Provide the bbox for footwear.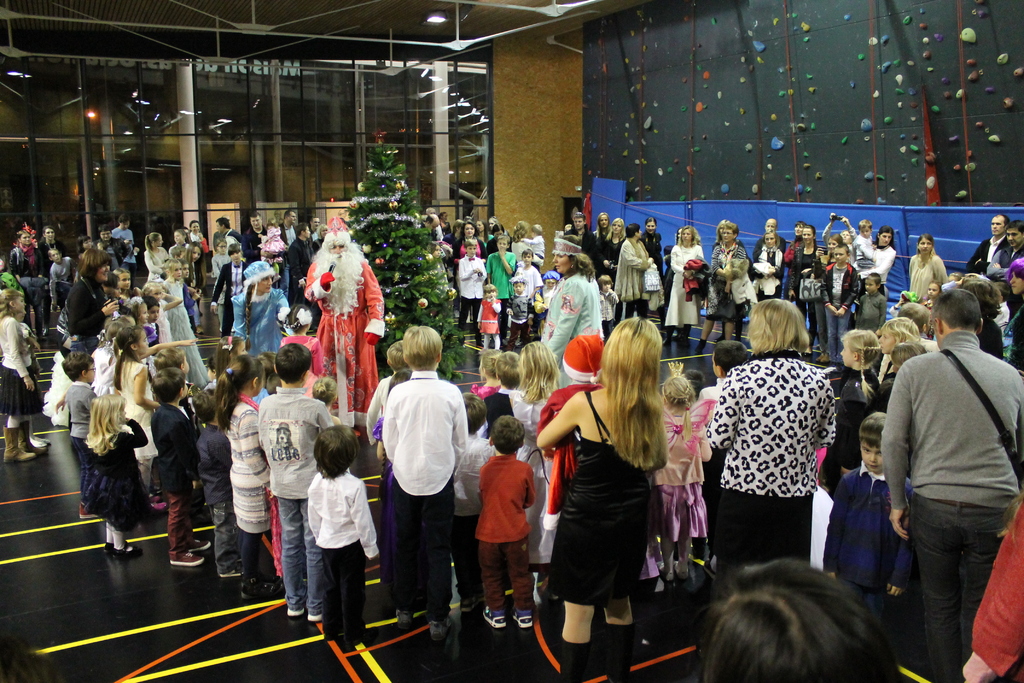
detection(348, 629, 380, 644).
